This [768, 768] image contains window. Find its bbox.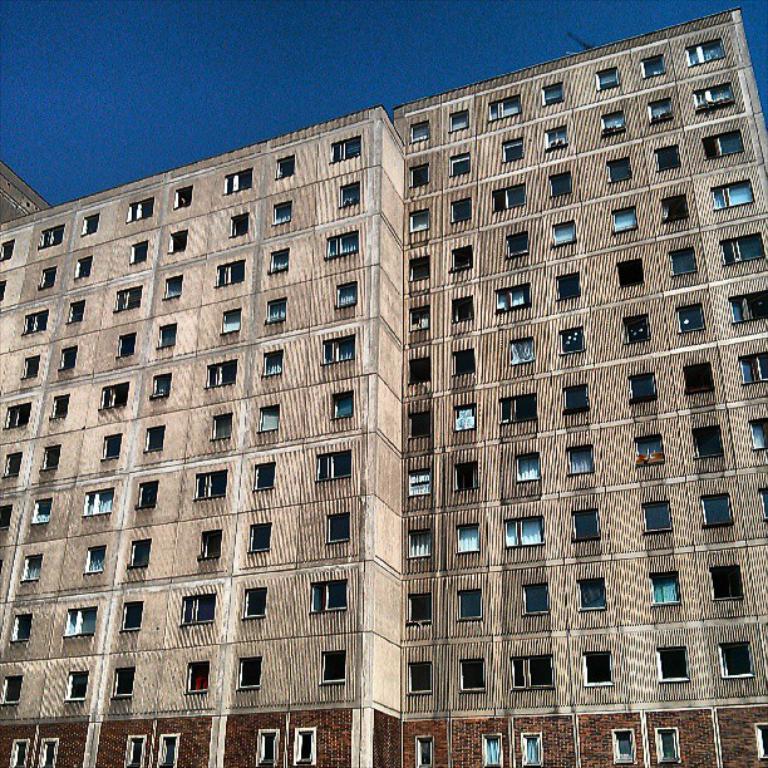
BBox(75, 255, 94, 277).
